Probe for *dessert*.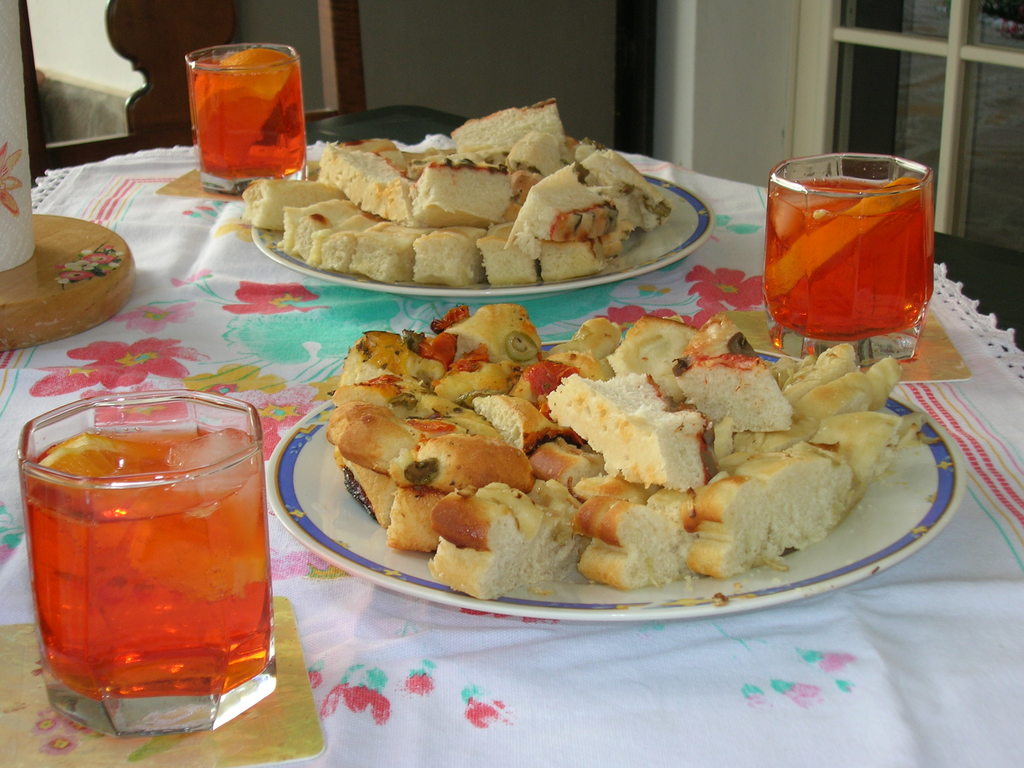
Probe result: [x1=324, y1=301, x2=931, y2=612].
